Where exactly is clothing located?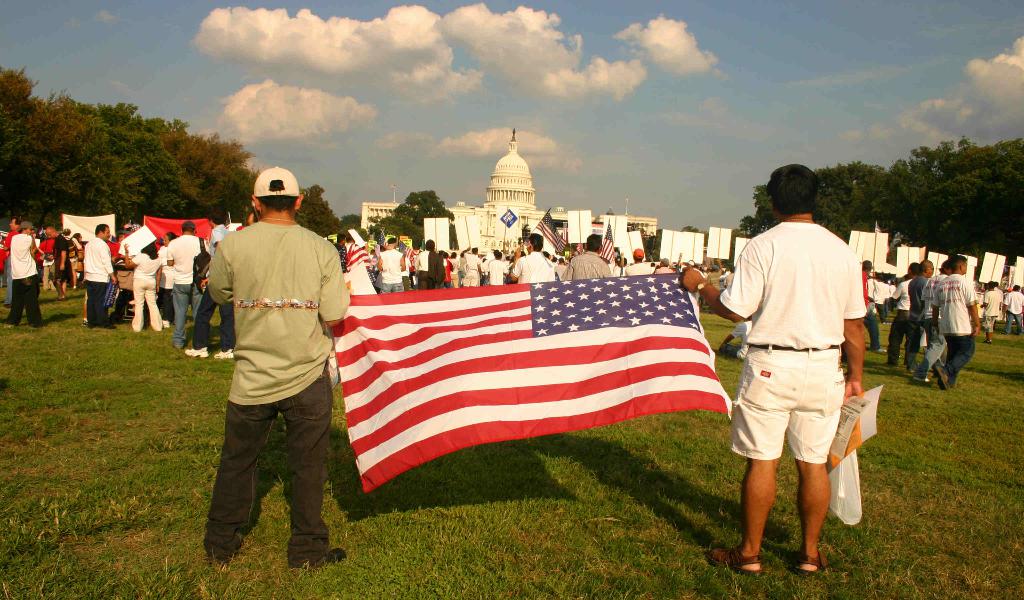
Its bounding box is bbox=(196, 168, 344, 560).
